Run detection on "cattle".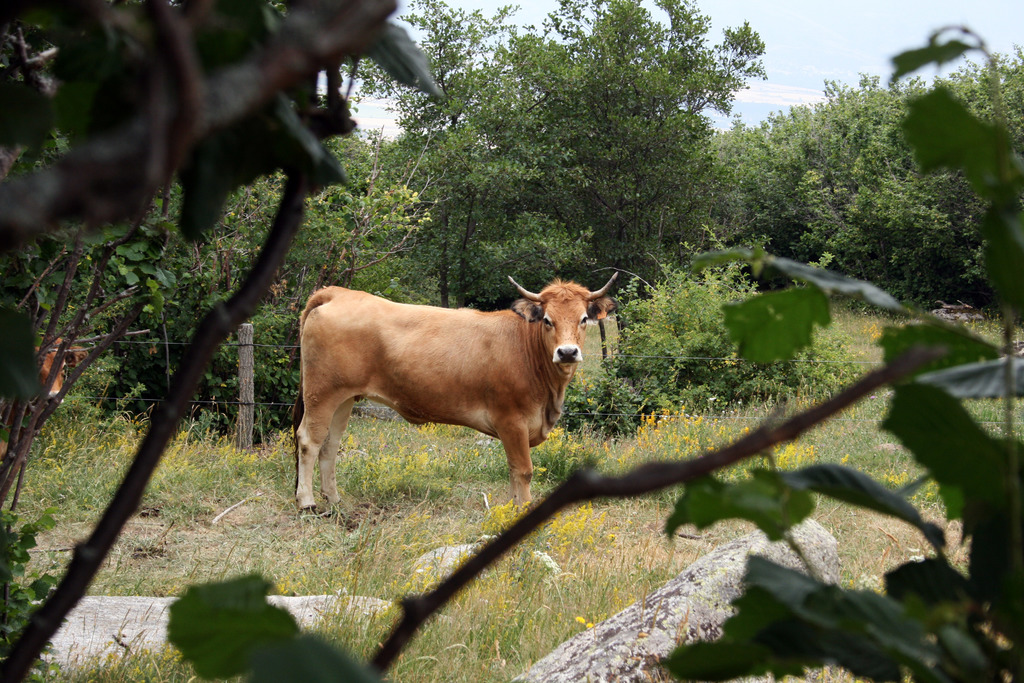
Result: (left=289, top=274, right=619, bottom=522).
